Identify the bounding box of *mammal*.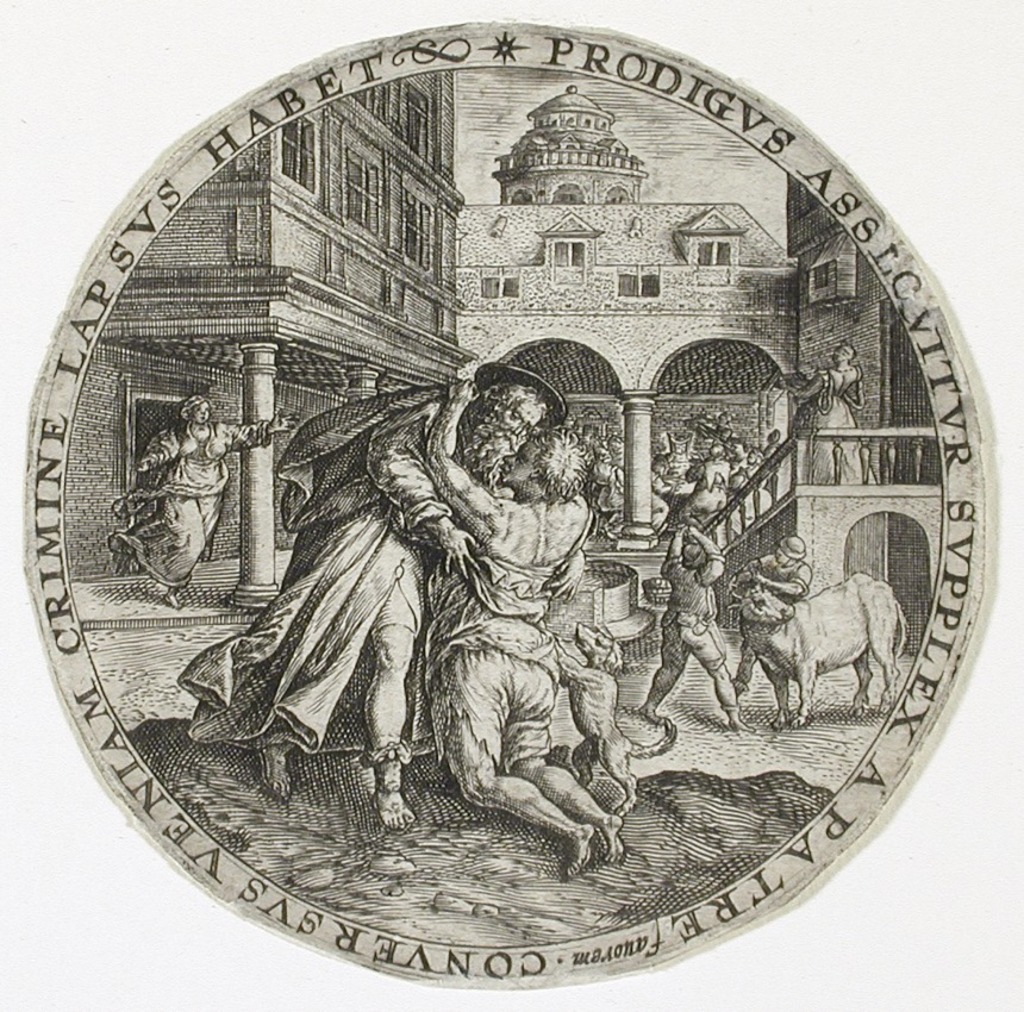
651/456/678/531.
